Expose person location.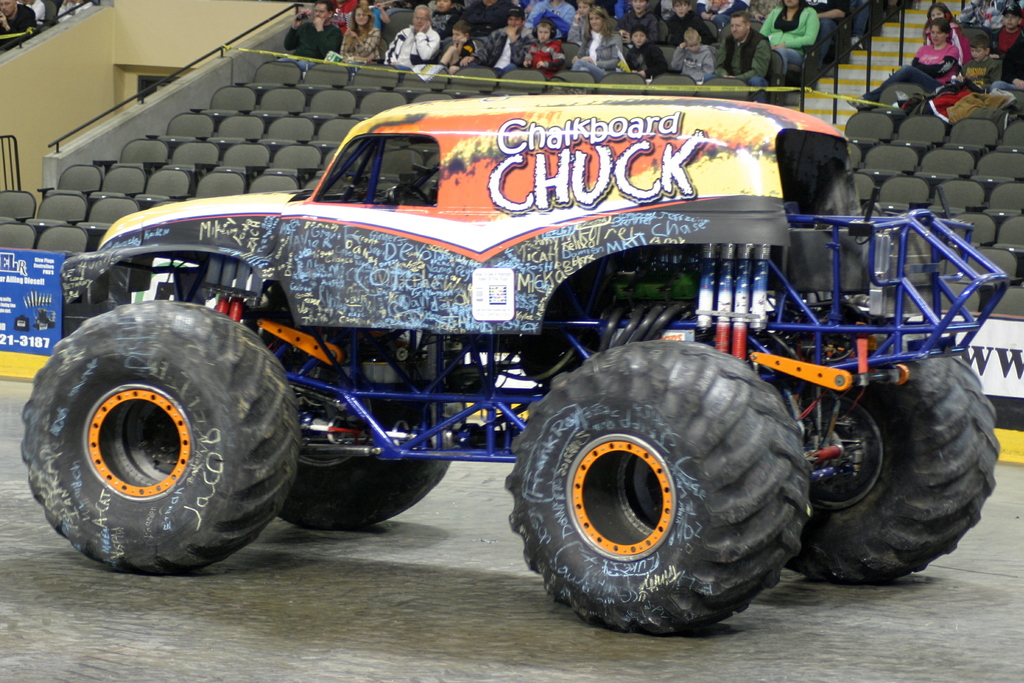
Exposed at select_region(946, 36, 1001, 90).
